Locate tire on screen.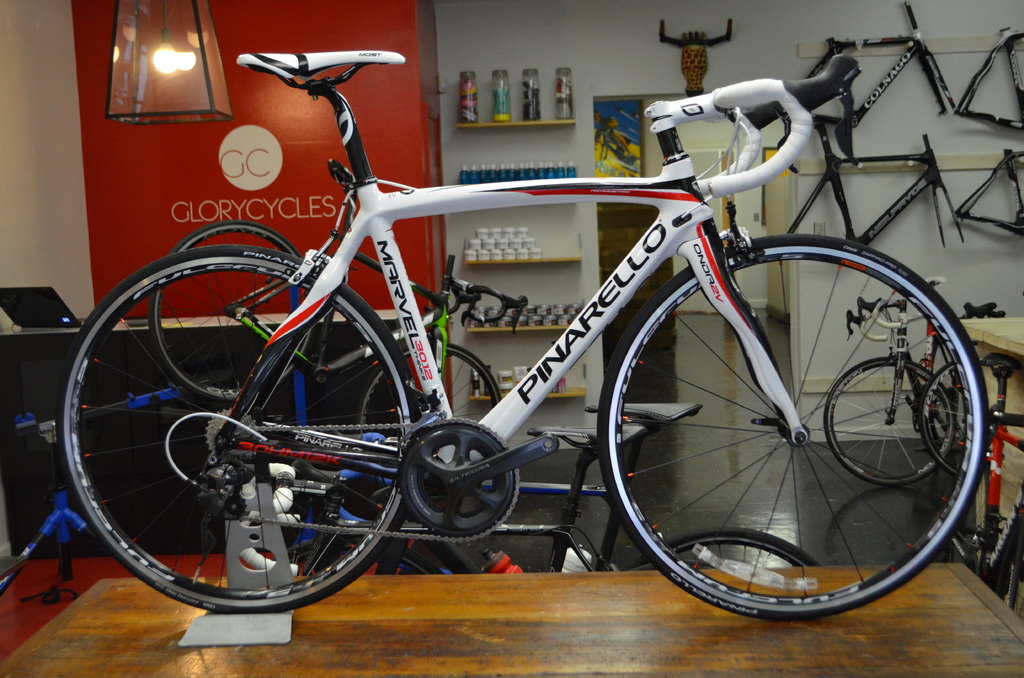
On screen at pyautogui.locateOnScreen(591, 242, 991, 620).
